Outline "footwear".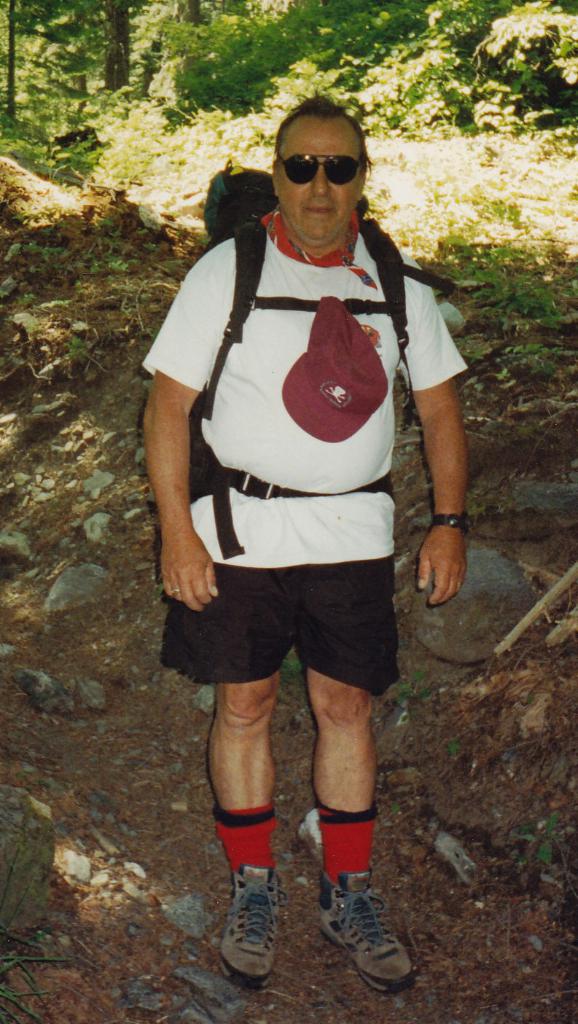
Outline: [x1=211, y1=862, x2=287, y2=990].
